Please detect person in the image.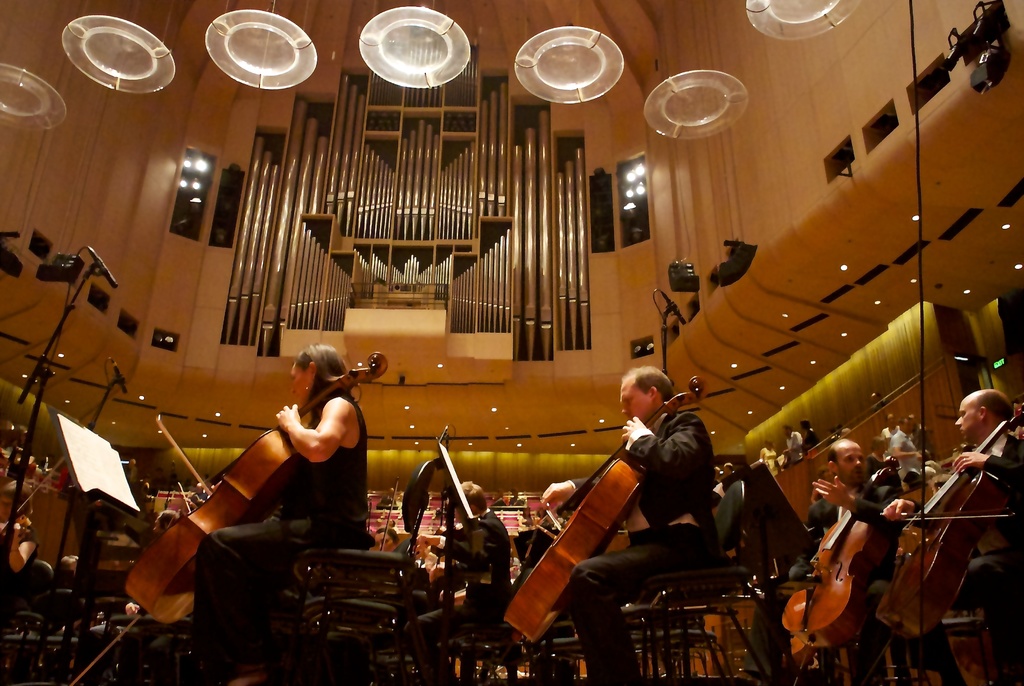
box=[0, 478, 40, 625].
